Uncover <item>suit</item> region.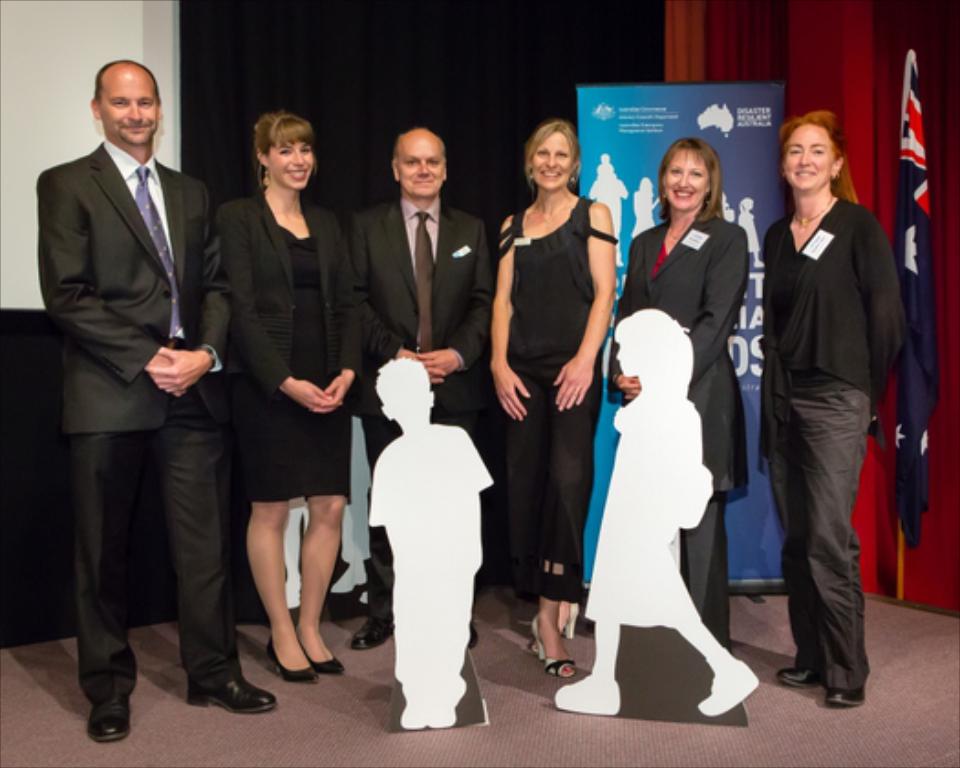
Uncovered: Rect(607, 208, 750, 645).
